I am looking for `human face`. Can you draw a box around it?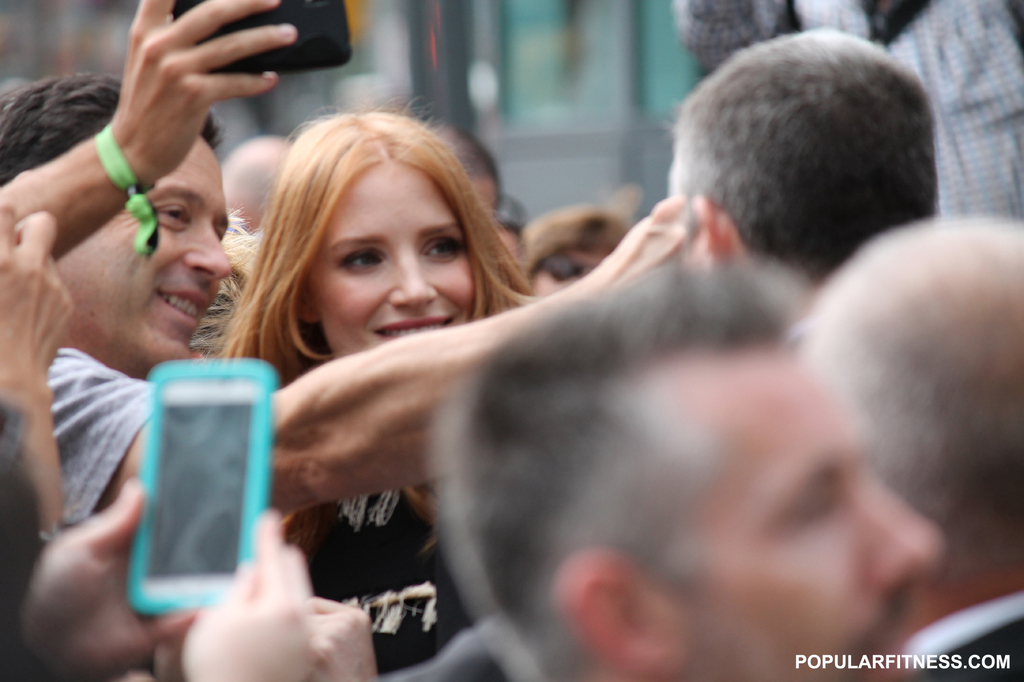
Sure, the bounding box is crop(685, 354, 948, 681).
